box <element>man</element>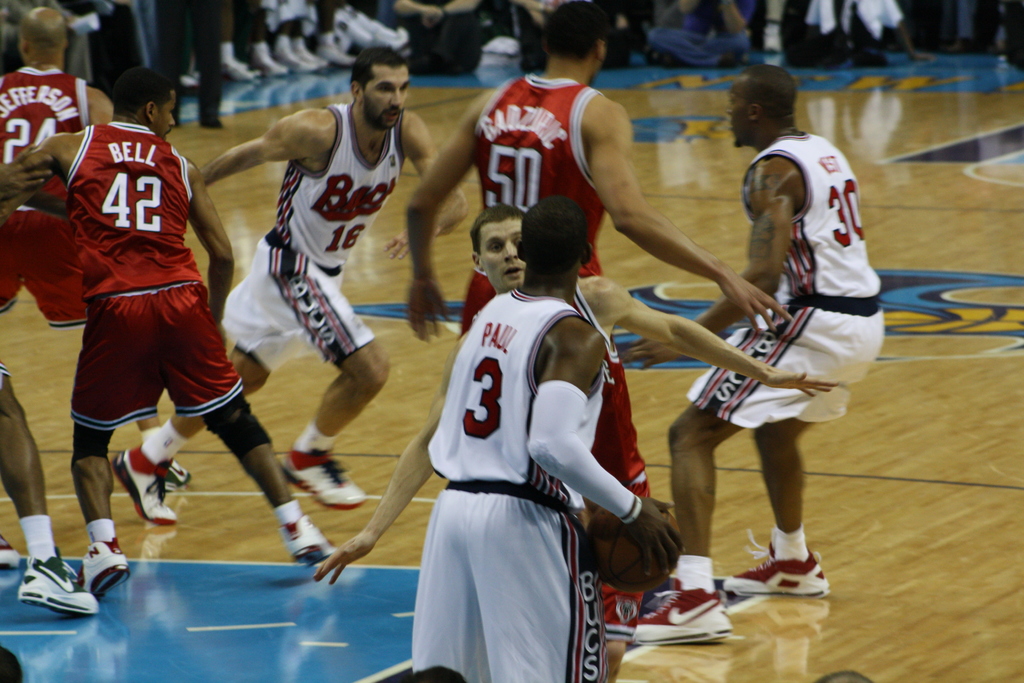
x1=419 y1=208 x2=685 y2=682
